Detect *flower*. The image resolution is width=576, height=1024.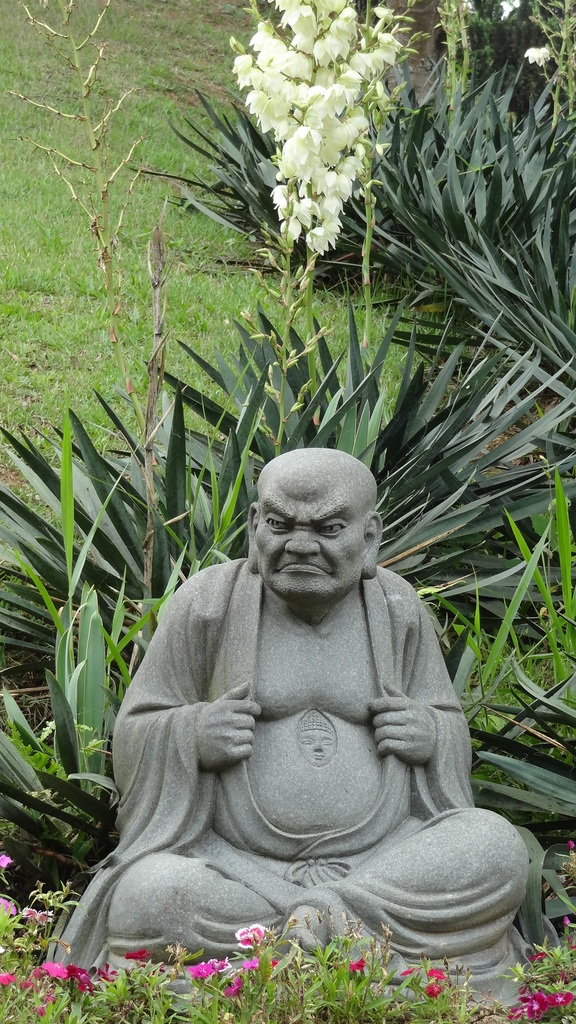
box=[1, 974, 19, 984].
